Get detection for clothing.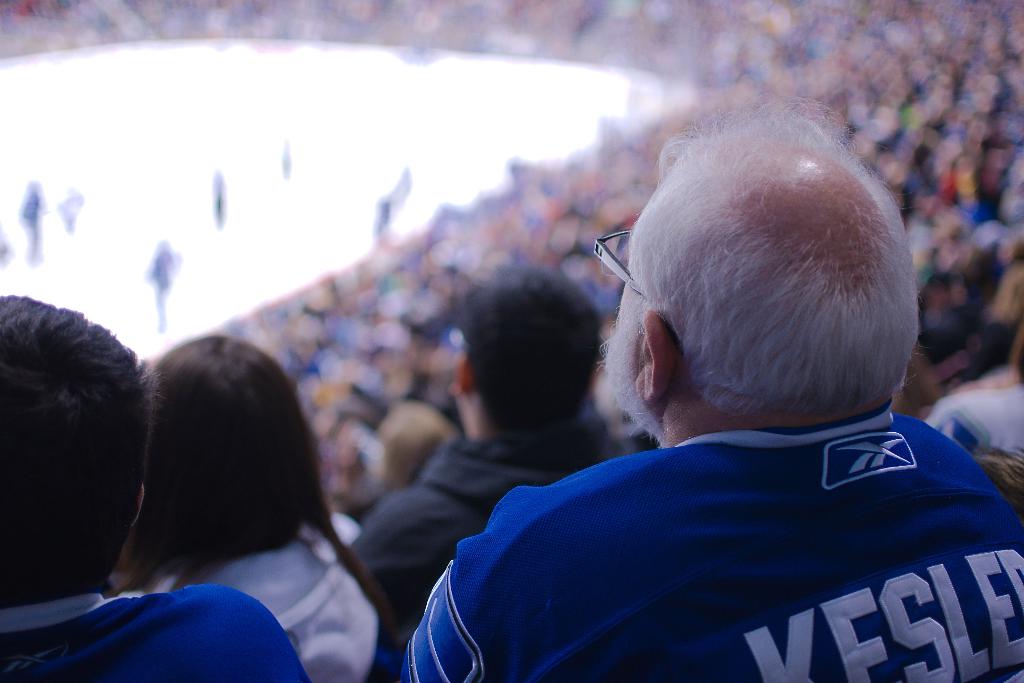
Detection: bbox=(338, 443, 568, 682).
